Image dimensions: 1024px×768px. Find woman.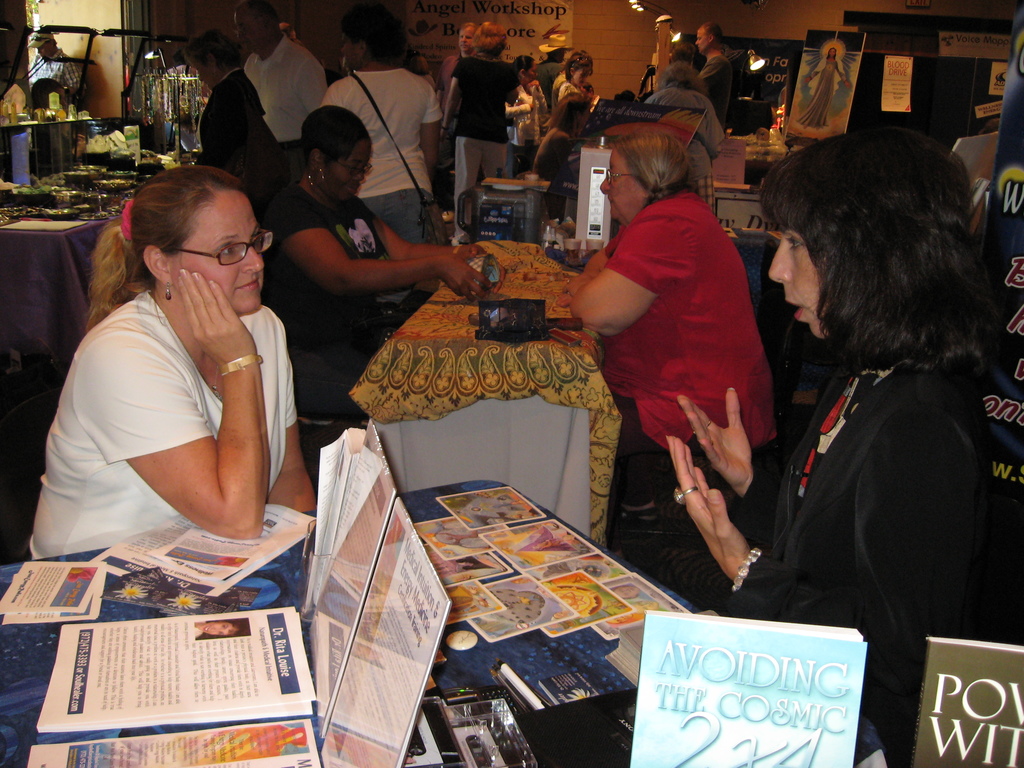
552, 60, 598, 114.
